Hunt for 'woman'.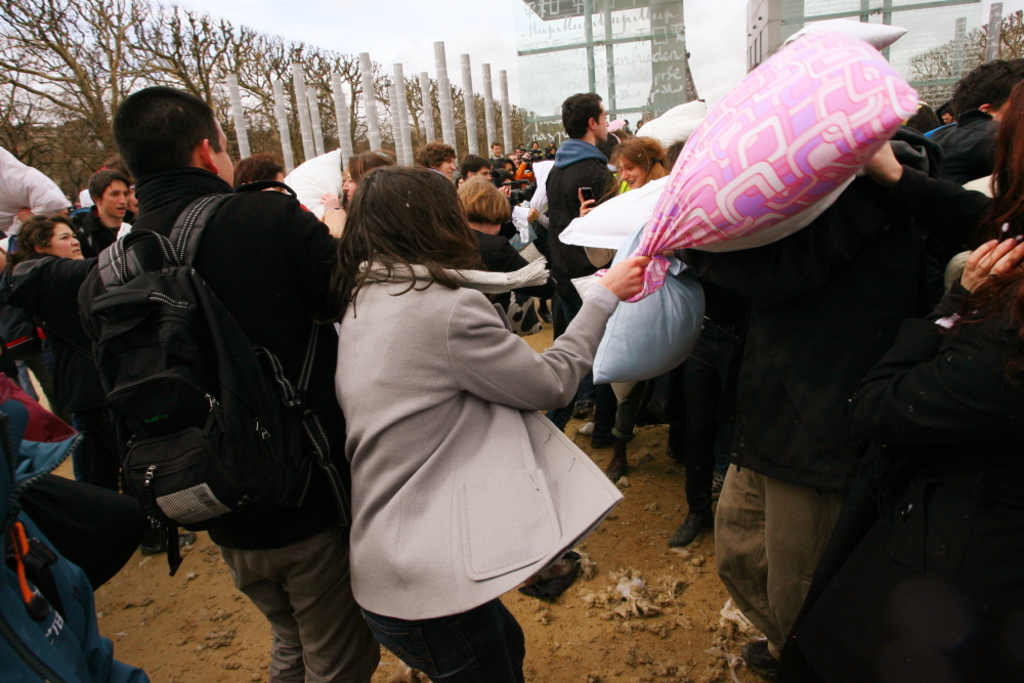
Hunted down at l=566, t=124, r=674, b=269.
